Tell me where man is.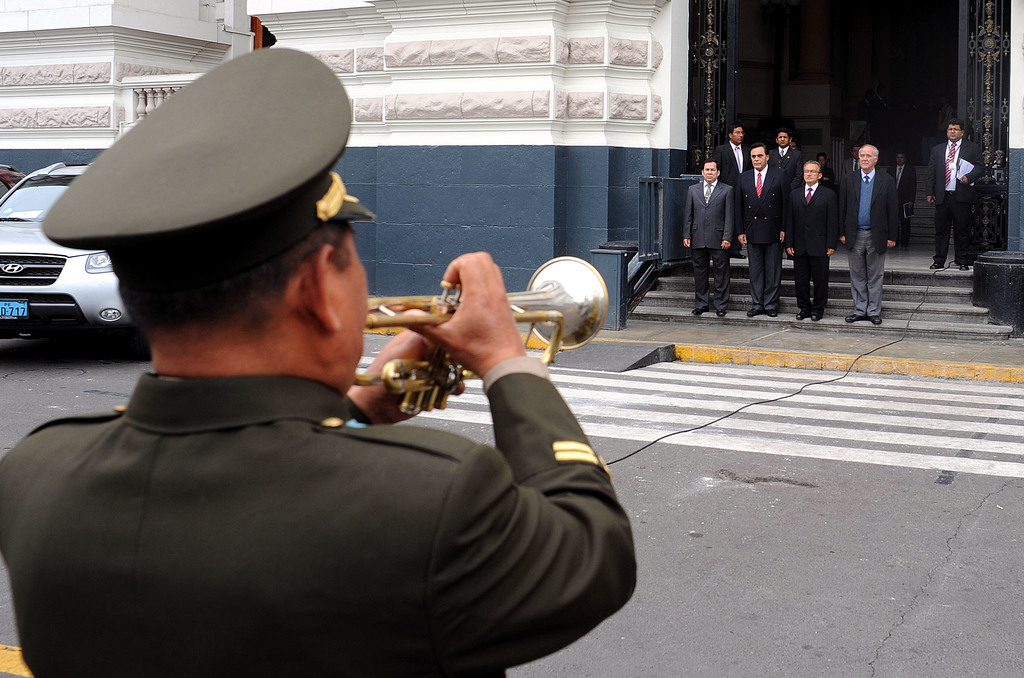
man is at left=1, top=108, right=653, bottom=656.
